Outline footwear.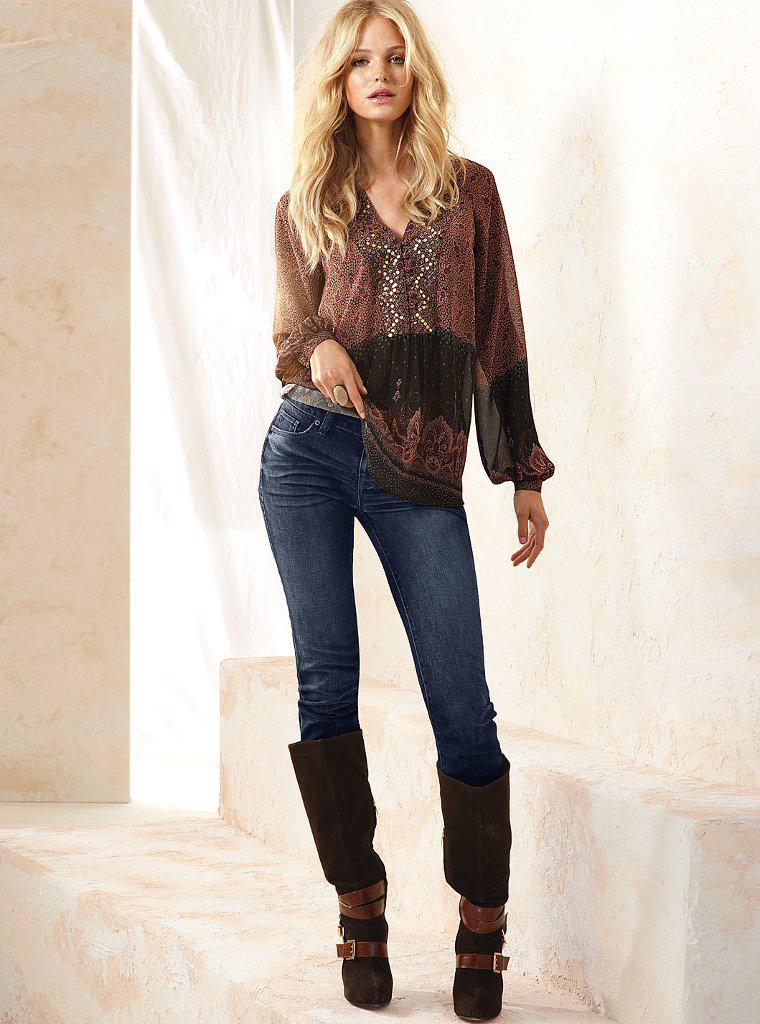
Outline: 287, 725, 391, 1017.
